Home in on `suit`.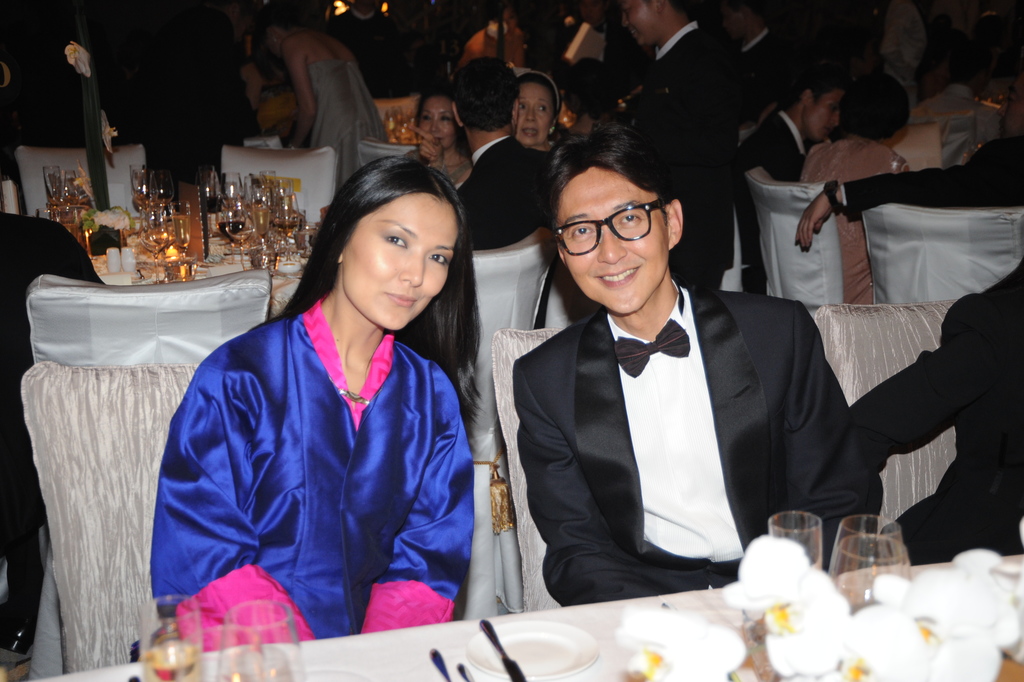
Homed in at Rect(516, 288, 881, 603).
